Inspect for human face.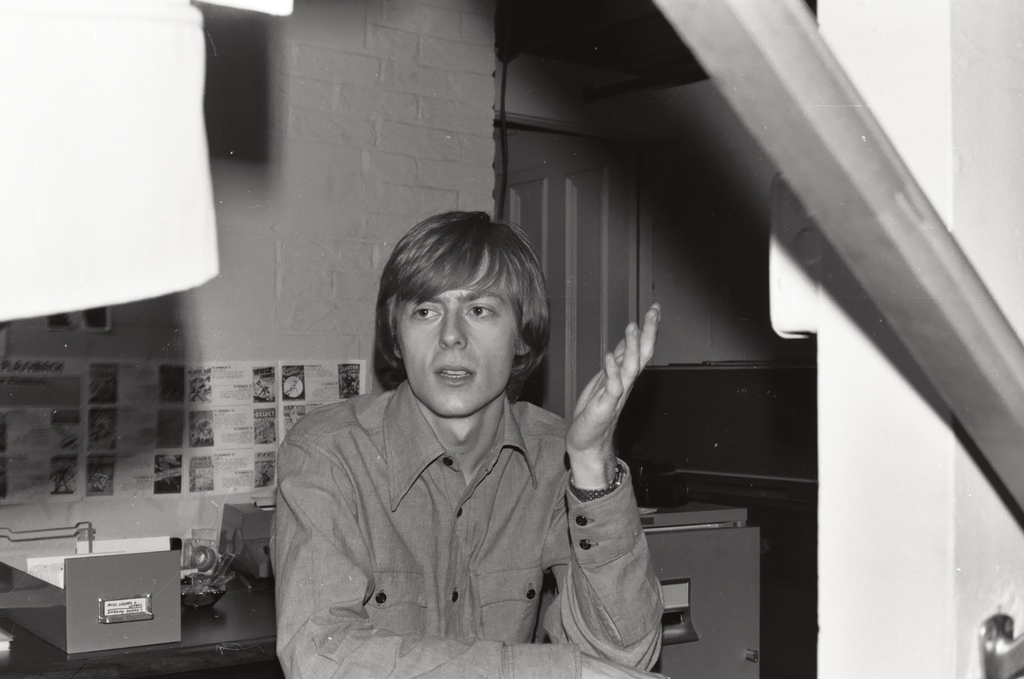
Inspection: left=398, top=252, right=521, bottom=418.
